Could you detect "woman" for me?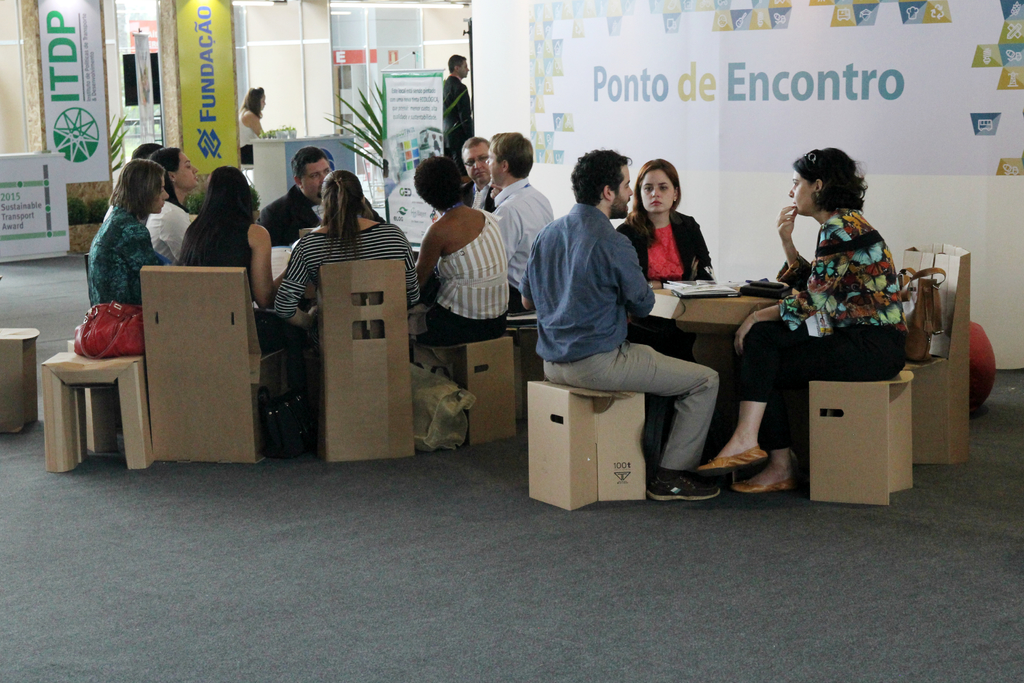
Detection result: BBox(410, 152, 509, 346).
